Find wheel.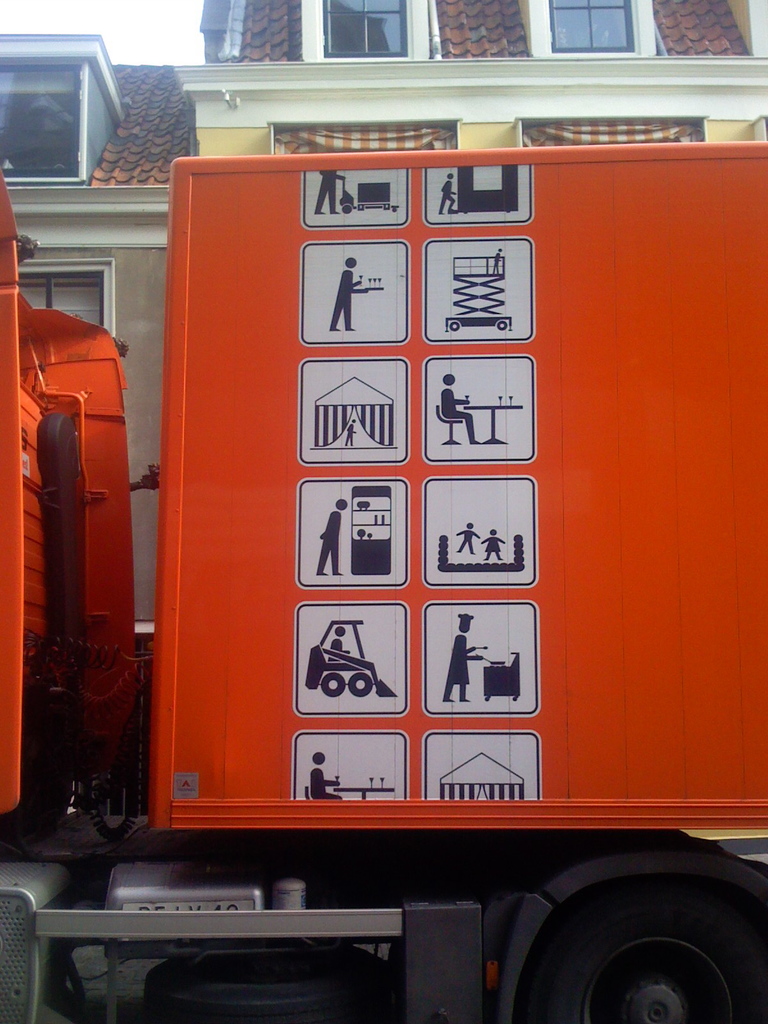
crop(497, 321, 508, 330).
